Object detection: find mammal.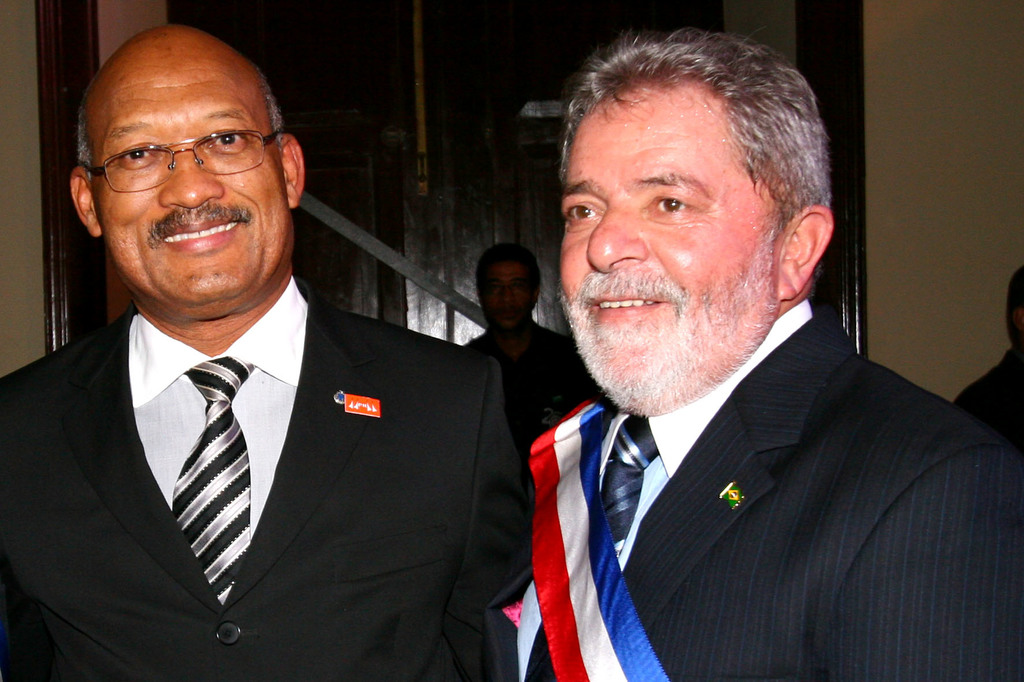
crop(478, 54, 995, 681).
